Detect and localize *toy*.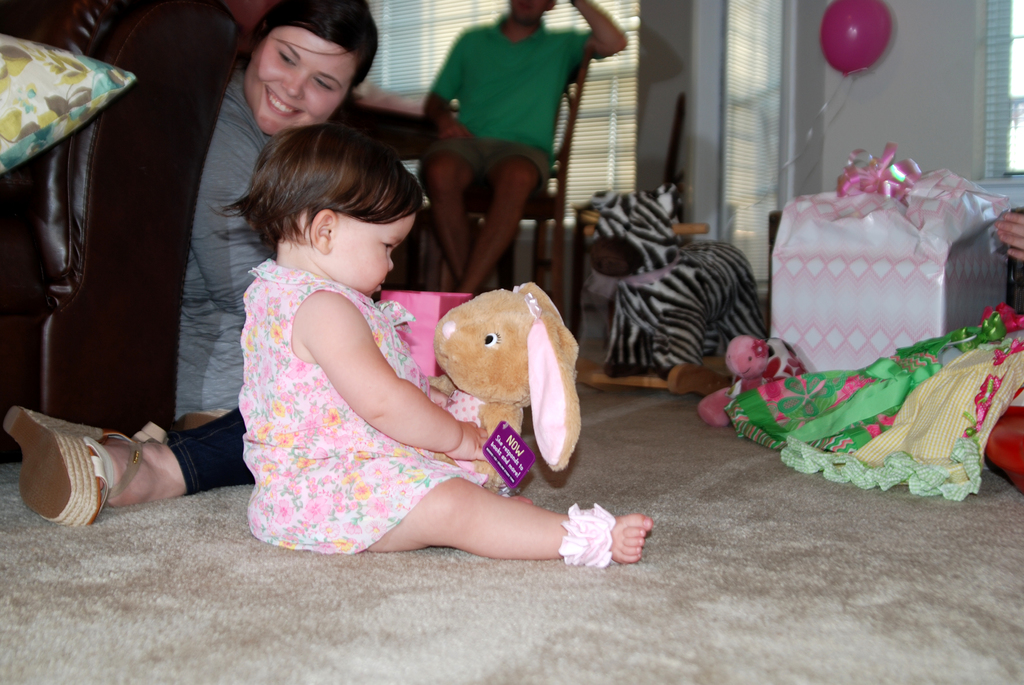
Localized at [423, 278, 595, 491].
